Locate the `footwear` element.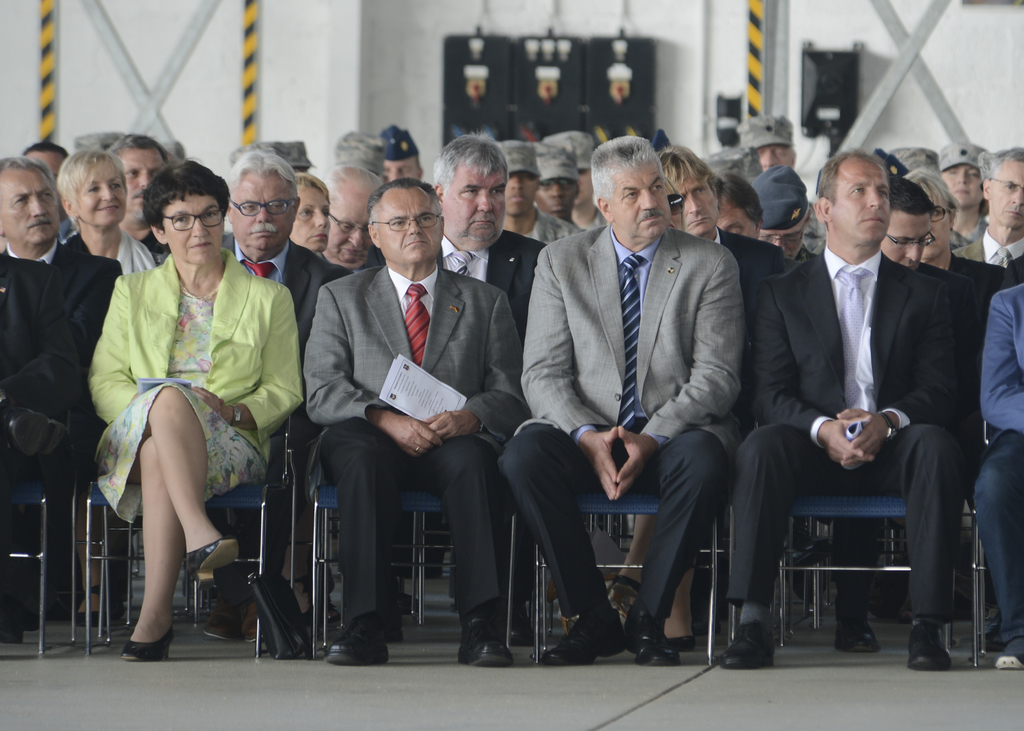
Element bbox: 73 580 110 627.
